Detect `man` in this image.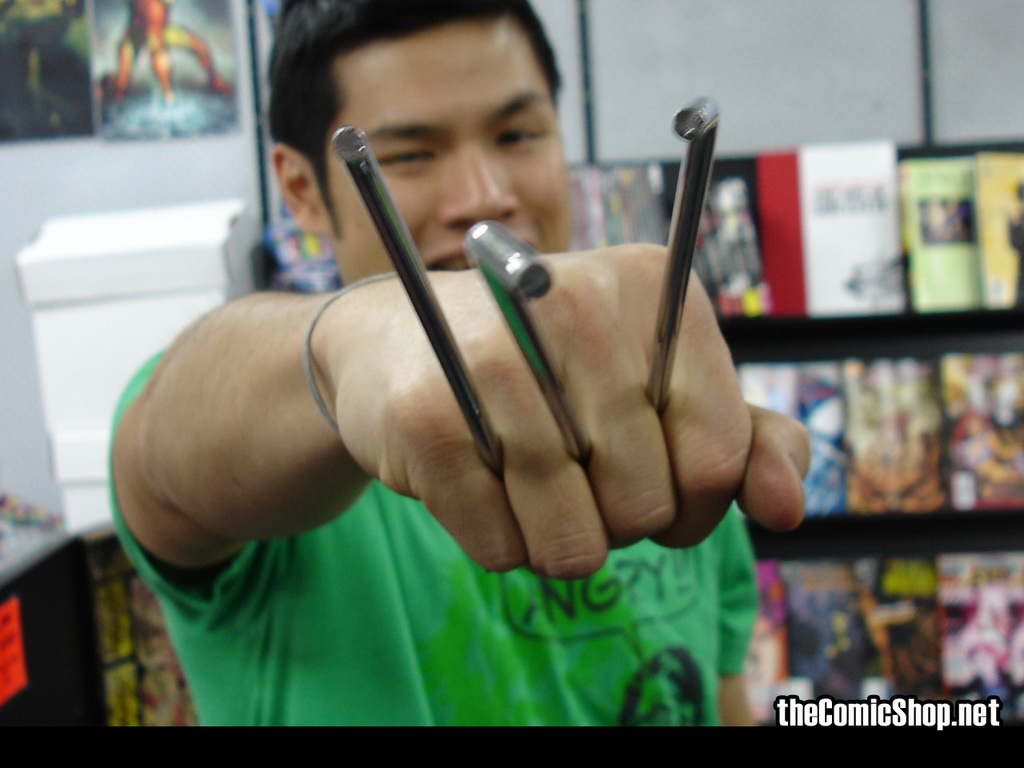
Detection: (103,0,813,722).
